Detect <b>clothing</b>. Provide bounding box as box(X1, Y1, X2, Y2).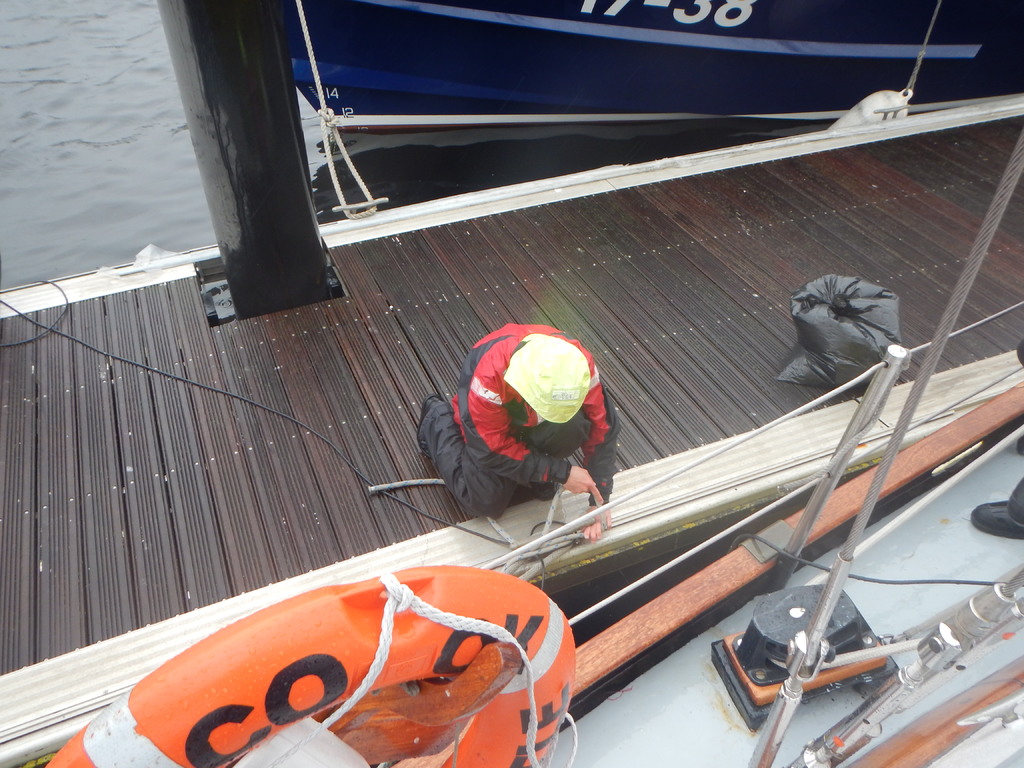
box(431, 301, 628, 524).
